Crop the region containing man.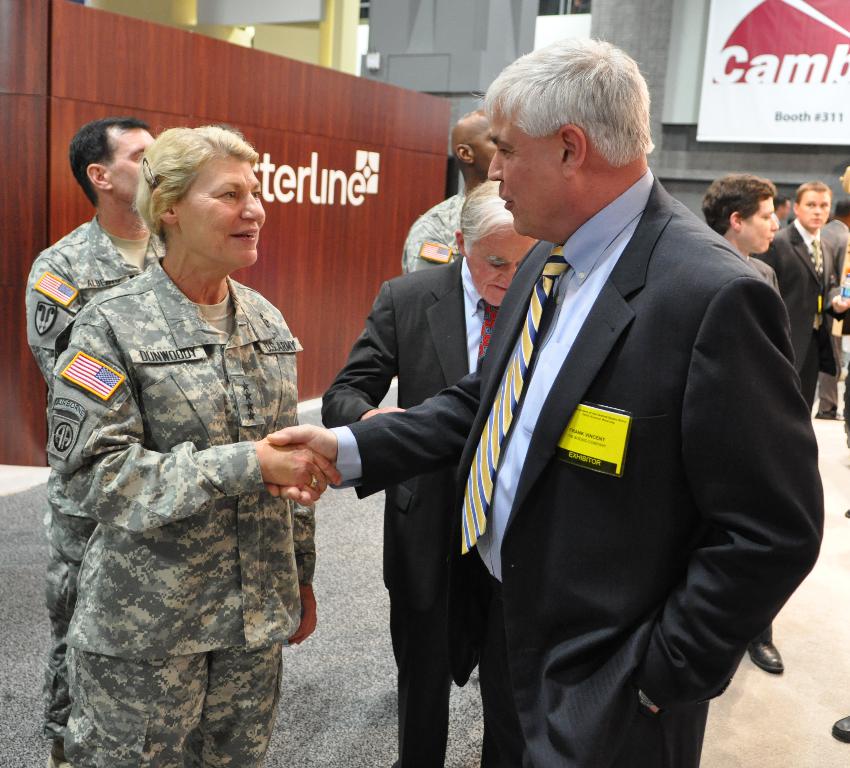
Crop region: <box>816,203,849,410</box>.
